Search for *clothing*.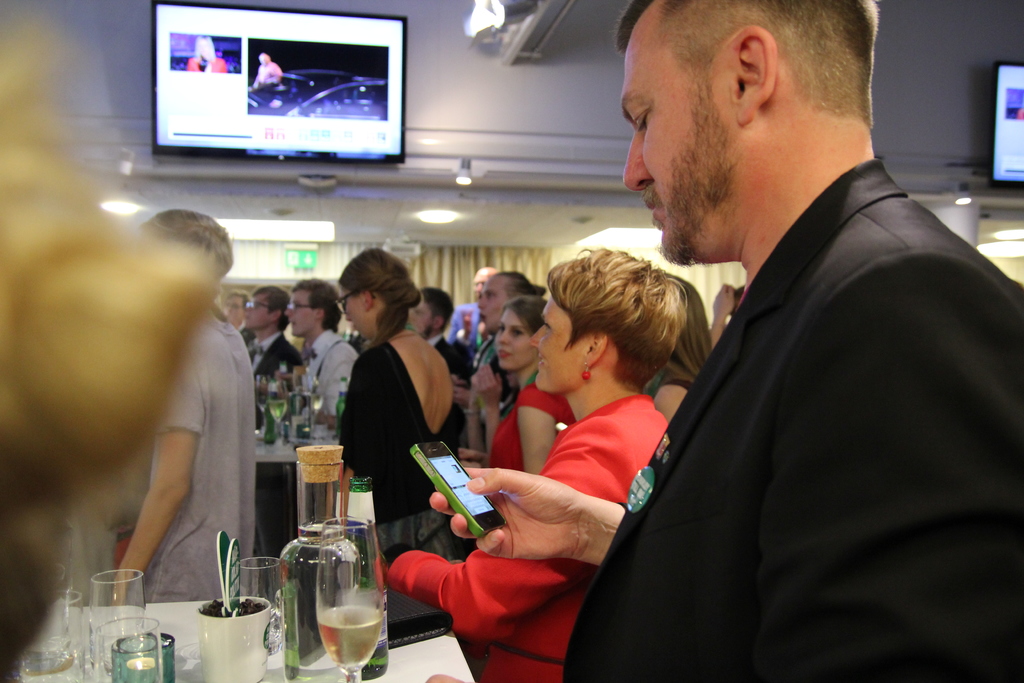
Found at [238, 327, 256, 347].
